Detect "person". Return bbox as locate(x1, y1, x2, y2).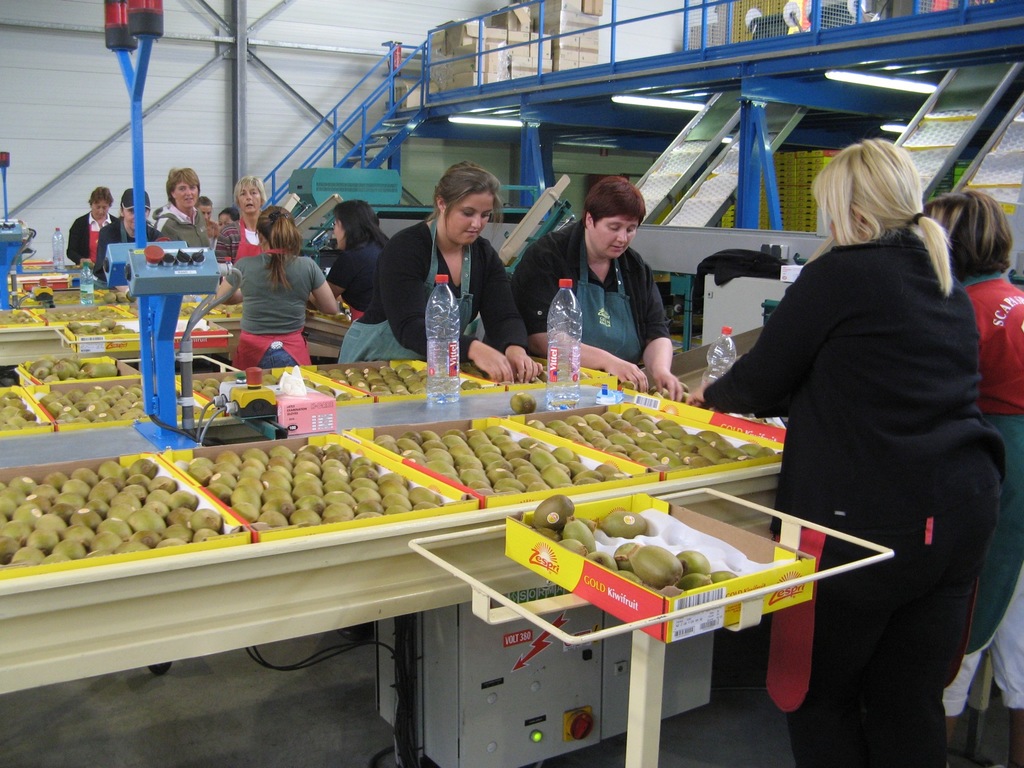
locate(548, 170, 680, 383).
